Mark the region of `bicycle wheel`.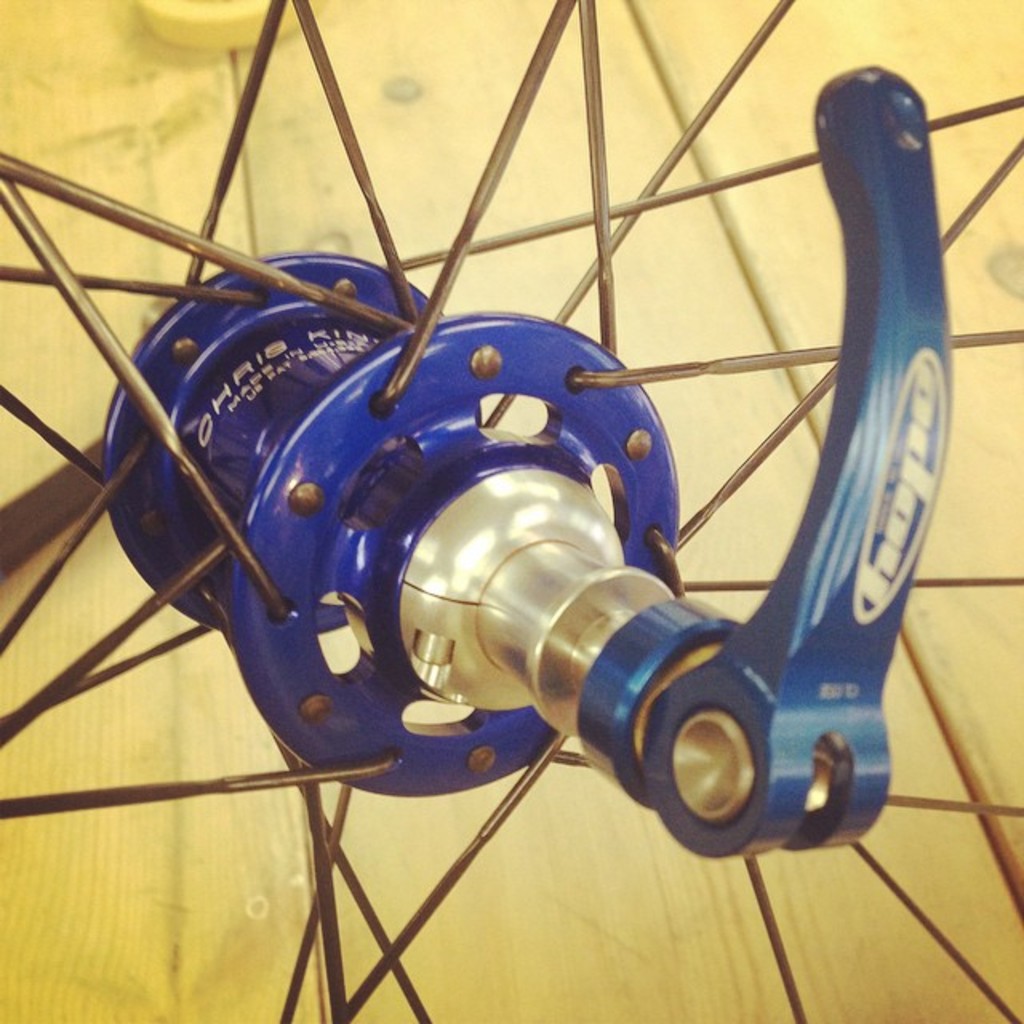
Region: (0,0,1022,1022).
